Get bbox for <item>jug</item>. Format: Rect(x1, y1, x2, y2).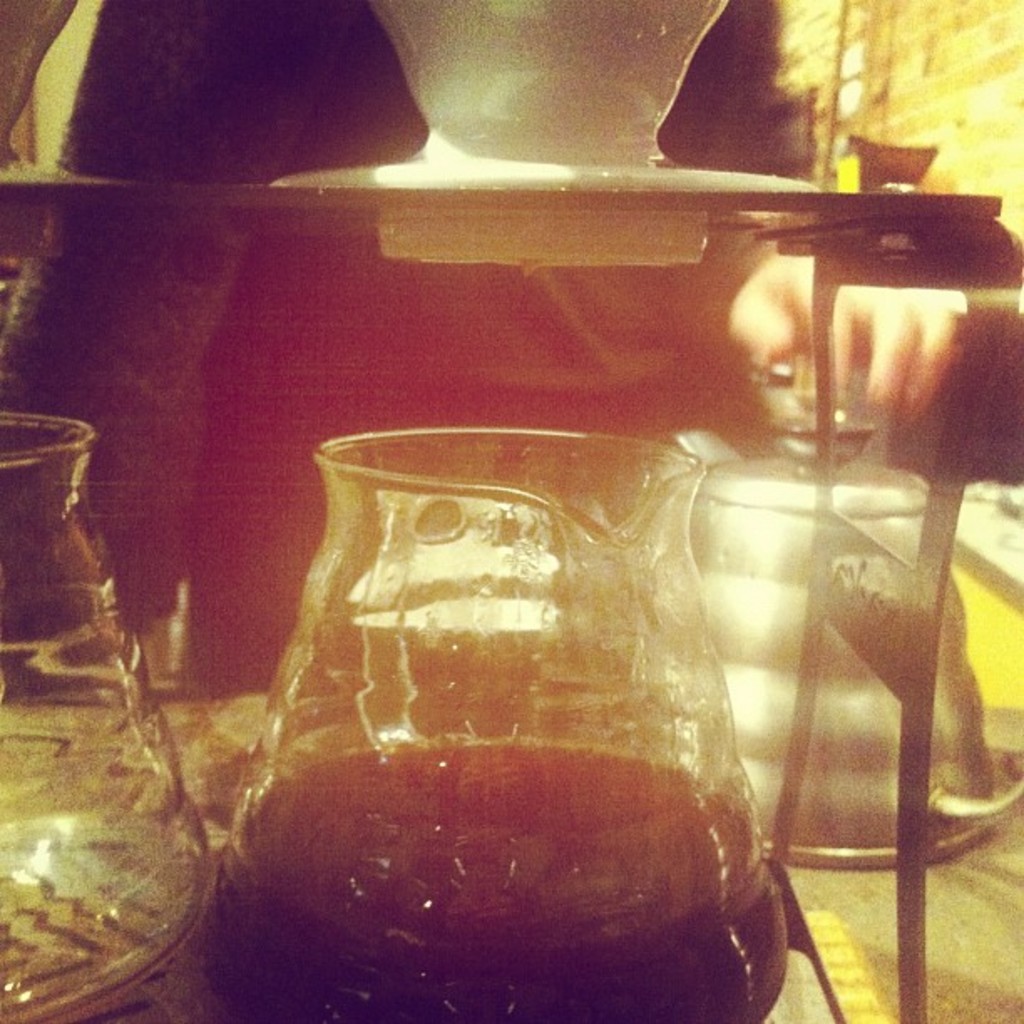
Rect(669, 413, 1022, 872).
